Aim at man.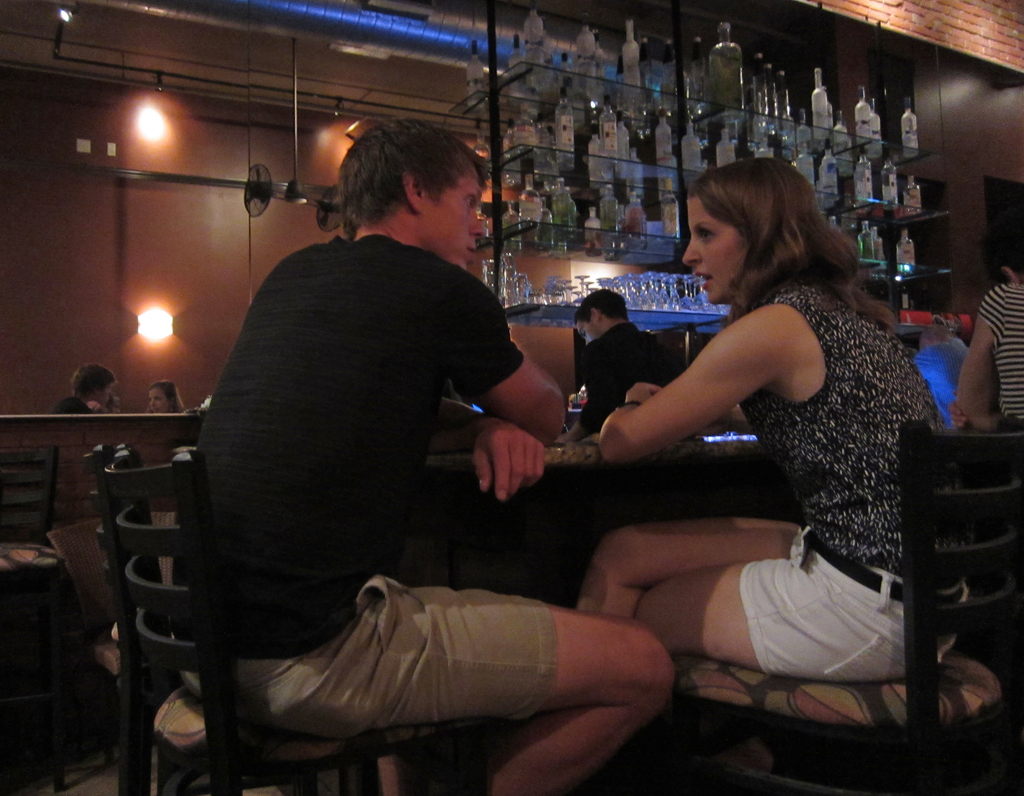
Aimed at locate(157, 119, 629, 766).
